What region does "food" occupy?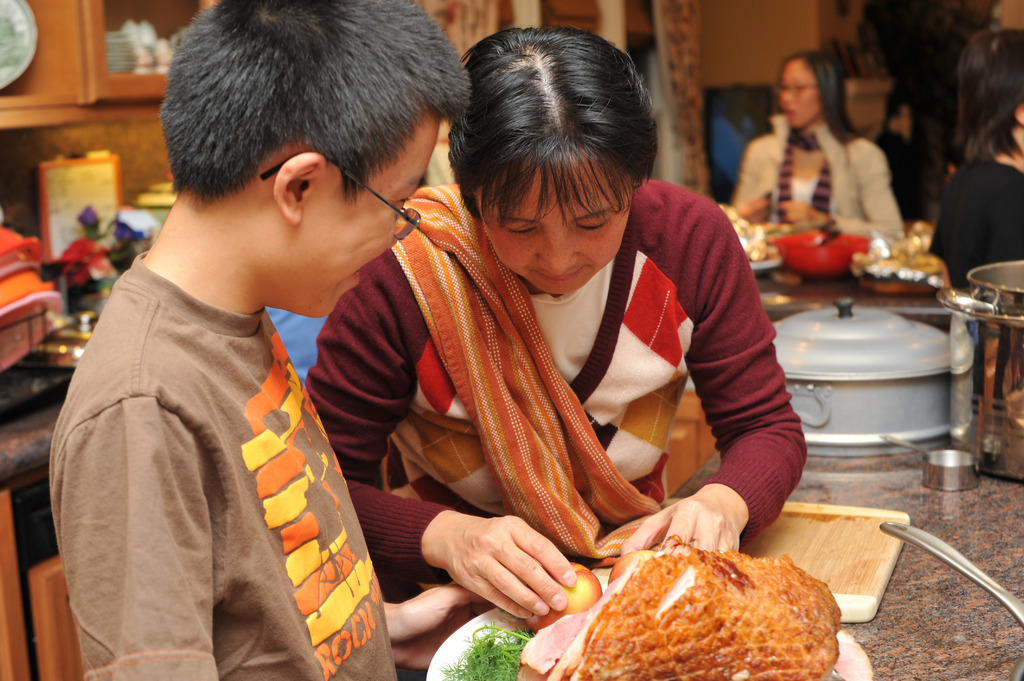
box(568, 538, 855, 667).
